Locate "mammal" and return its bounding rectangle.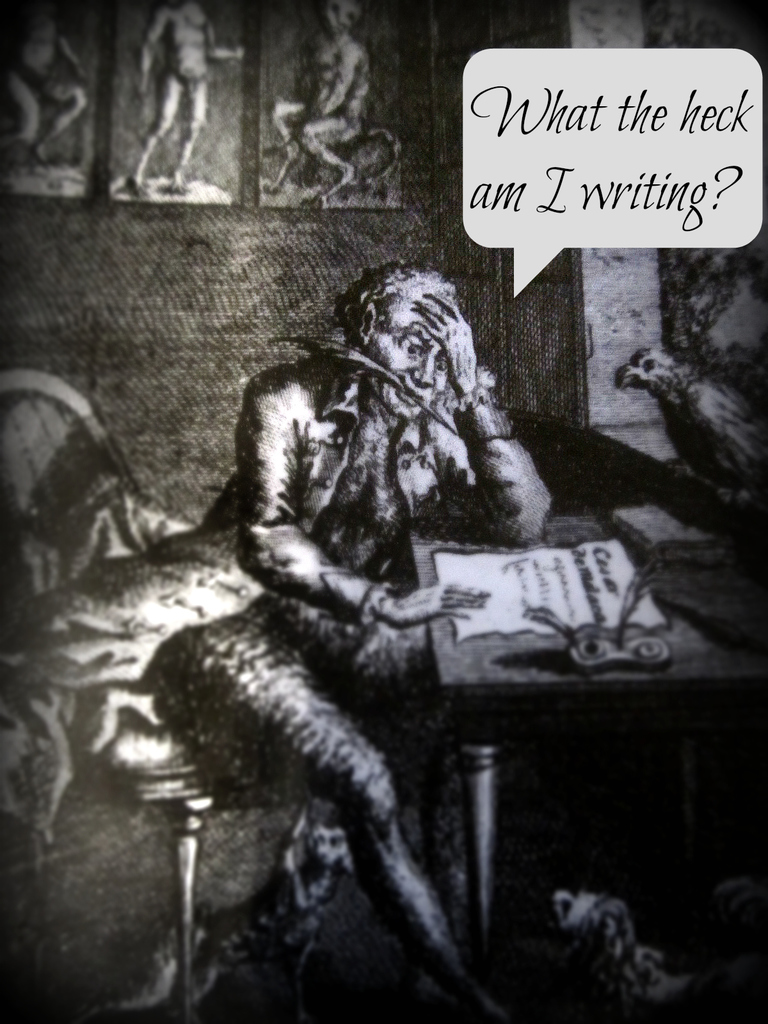
BBox(126, 0, 248, 199).
